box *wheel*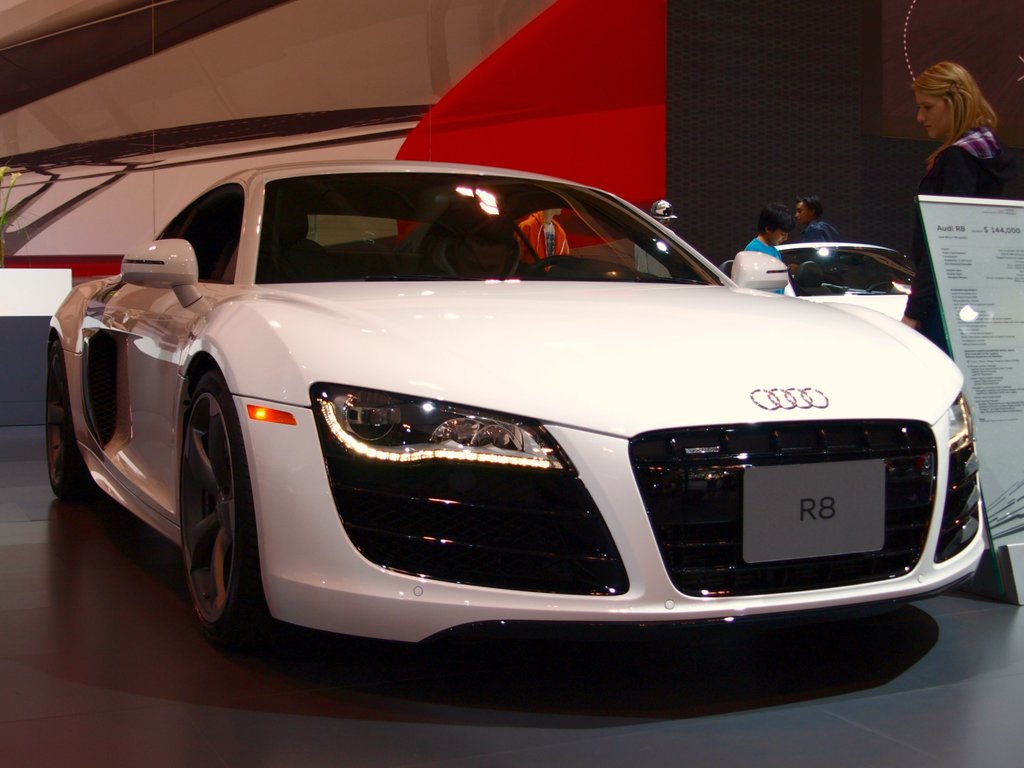
region(159, 360, 260, 666)
